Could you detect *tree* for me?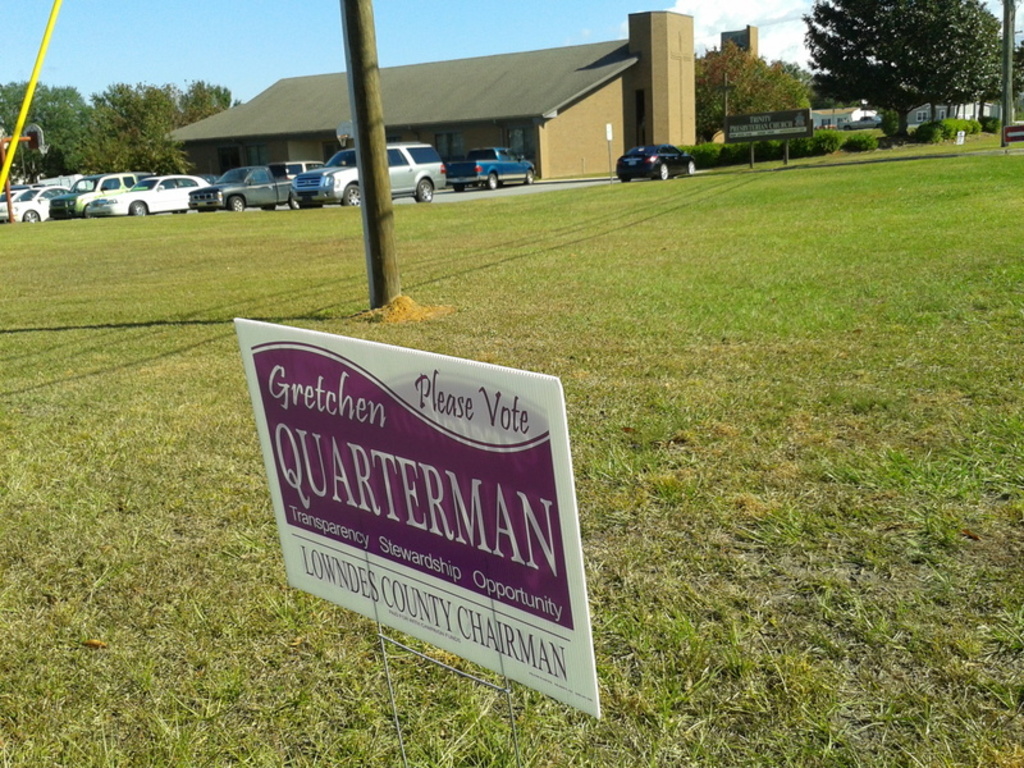
Detection result: [695, 37, 792, 154].
